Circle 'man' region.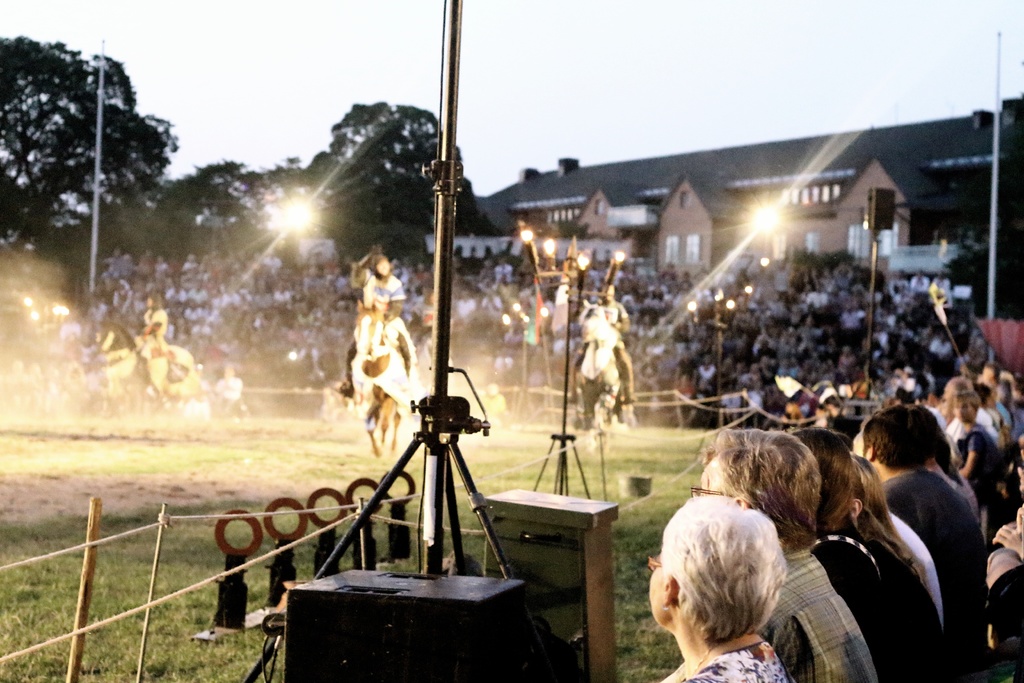
Region: 694/432/879/669.
